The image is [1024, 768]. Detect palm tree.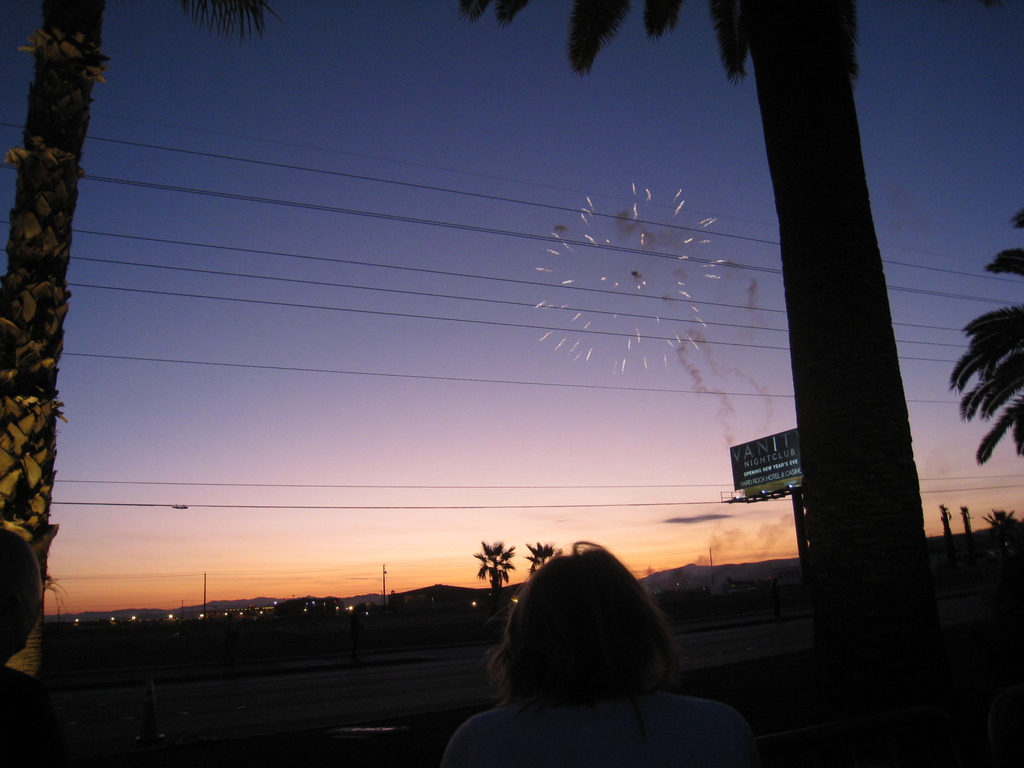
Detection: [0, 0, 292, 748].
